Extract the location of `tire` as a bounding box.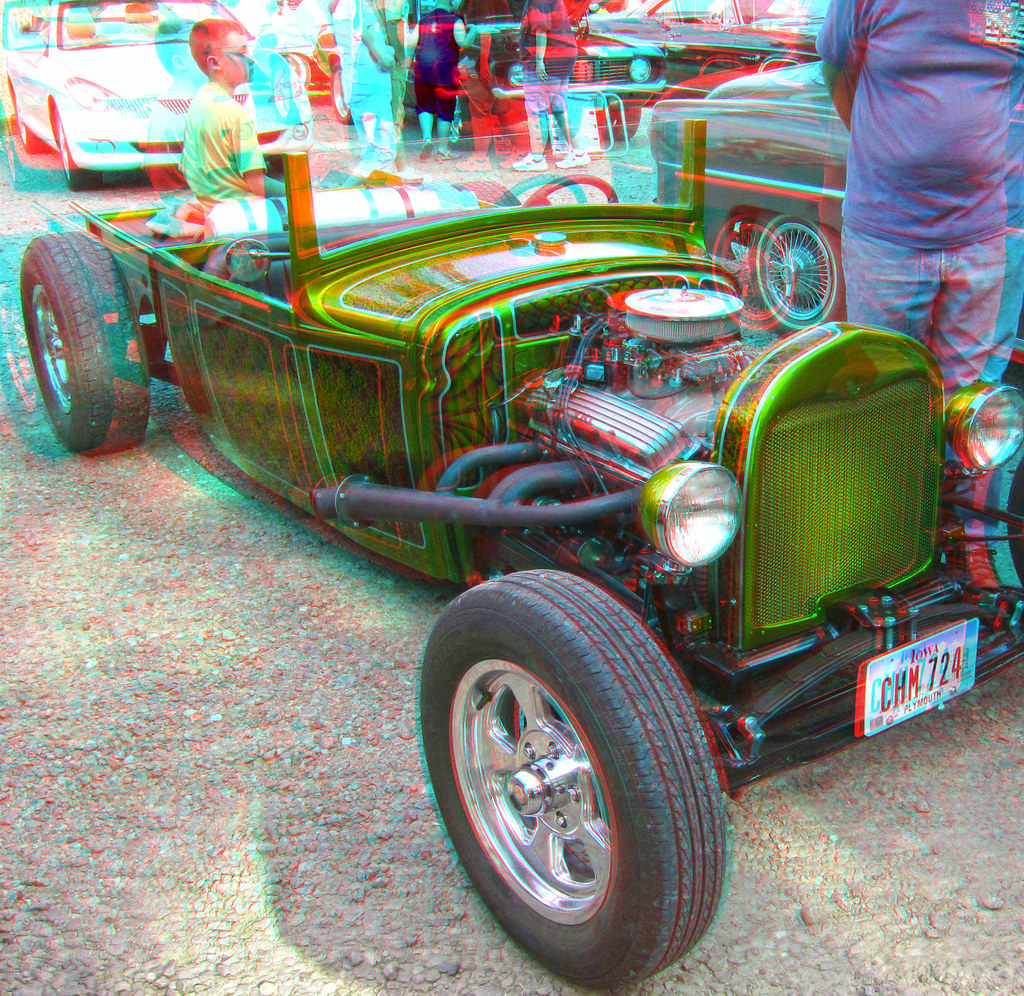
(left=18, top=231, right=150, bottom=452).
